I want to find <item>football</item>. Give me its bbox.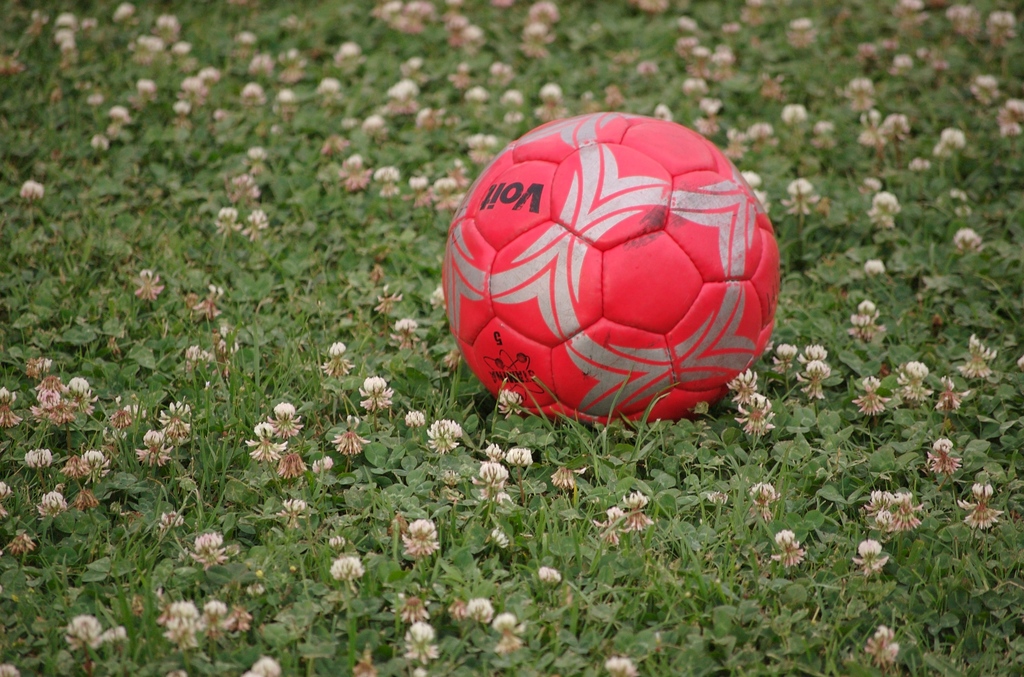
[437, 113, 783, 425].
